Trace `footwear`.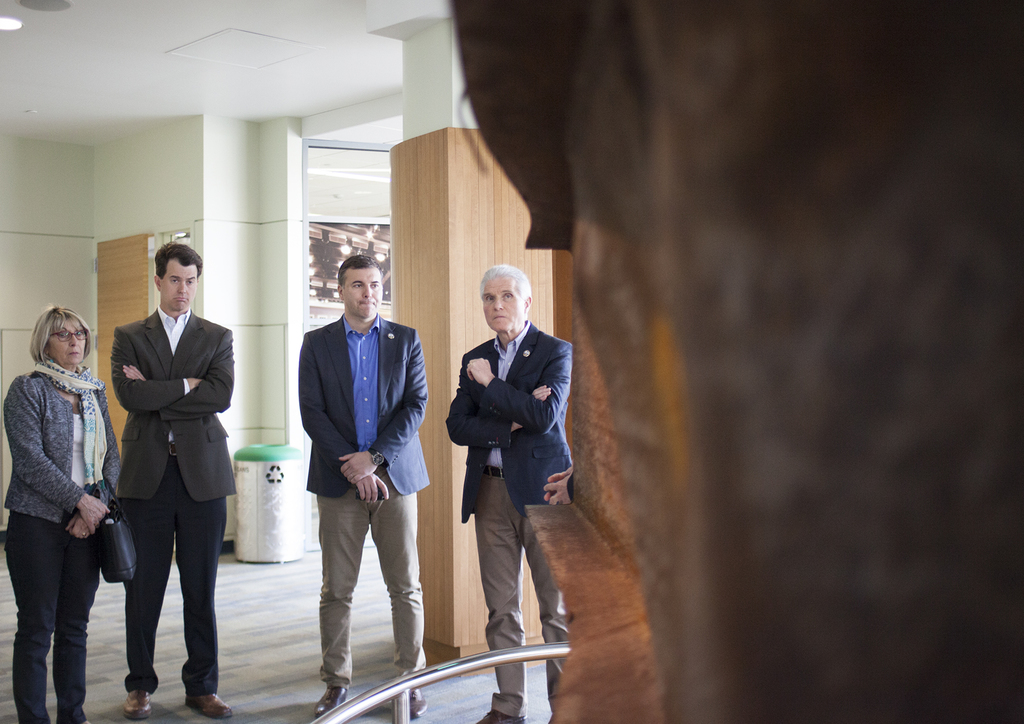
Traced to select_region(121, 689, 150, 715).
